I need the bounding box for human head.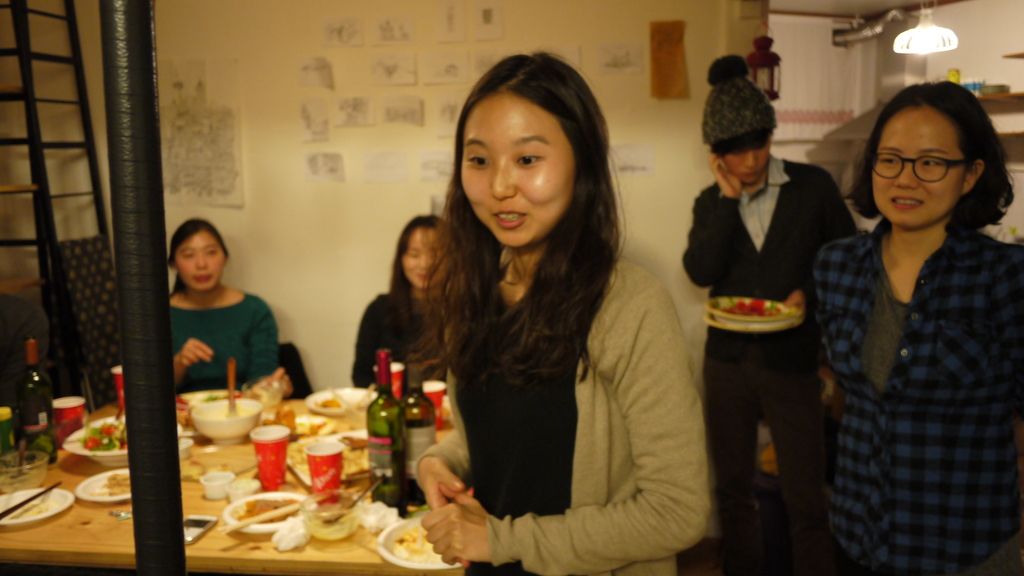
Here it is: {"left": 165, "top": 218, "right": 230, "bottom": 292}.
